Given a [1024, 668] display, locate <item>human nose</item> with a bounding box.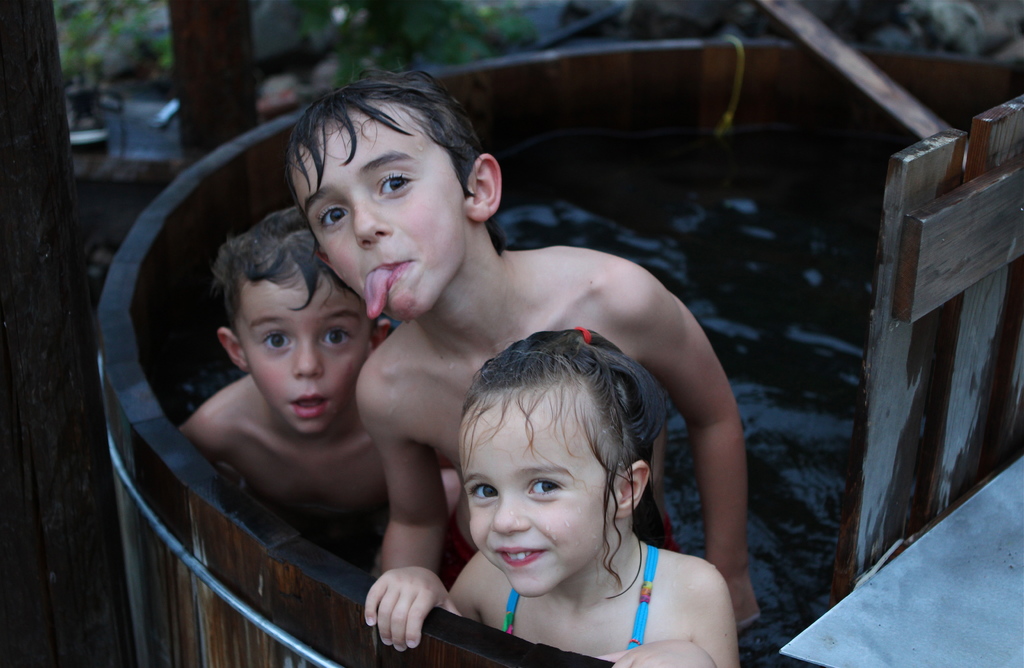
Located: pyautogui.locateOnScreen(488, 496, 533, 536).
